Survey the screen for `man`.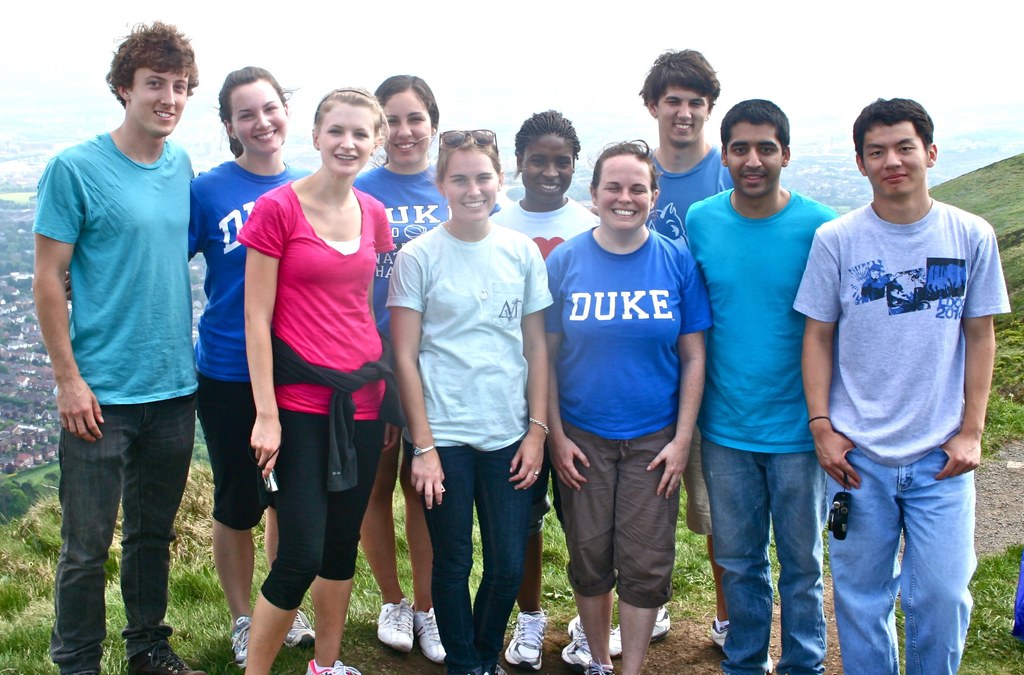
Survey found: l=787, t=100, r=1012, b=674.
